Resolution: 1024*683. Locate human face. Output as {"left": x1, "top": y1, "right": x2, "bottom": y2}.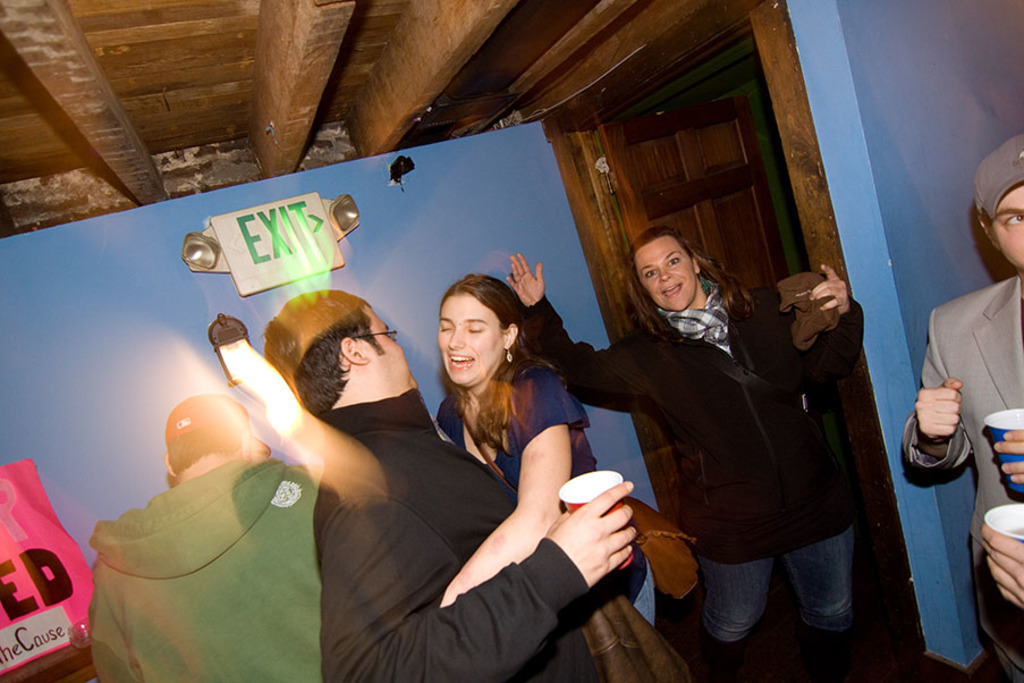
{"left": 637, "top": 235, "right": 693, "bottom": 309}.
